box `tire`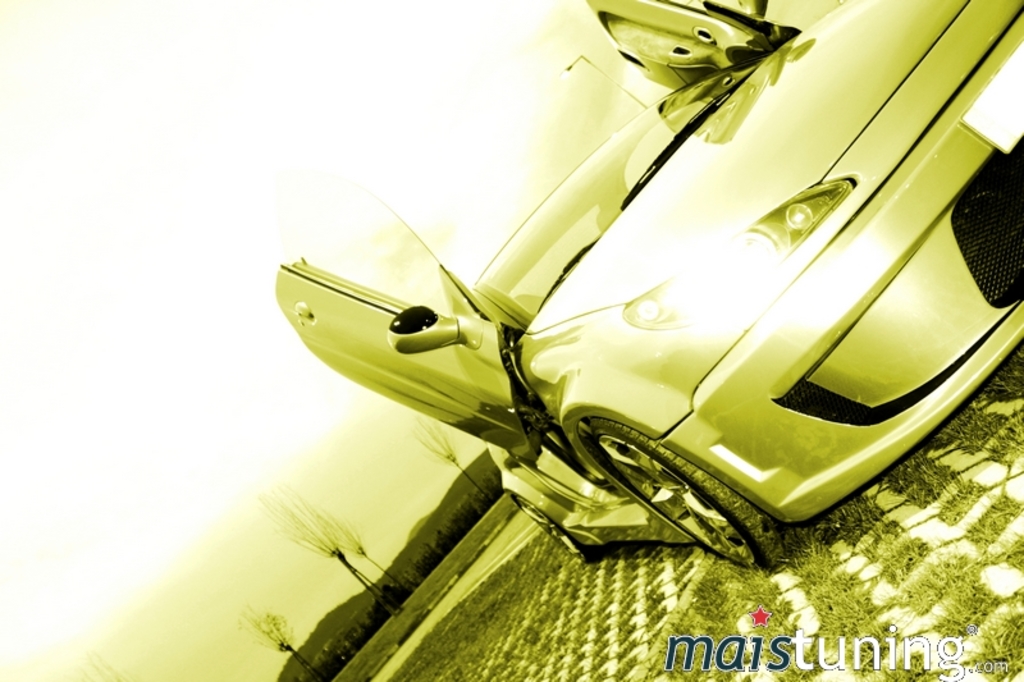
506:493:590:564
